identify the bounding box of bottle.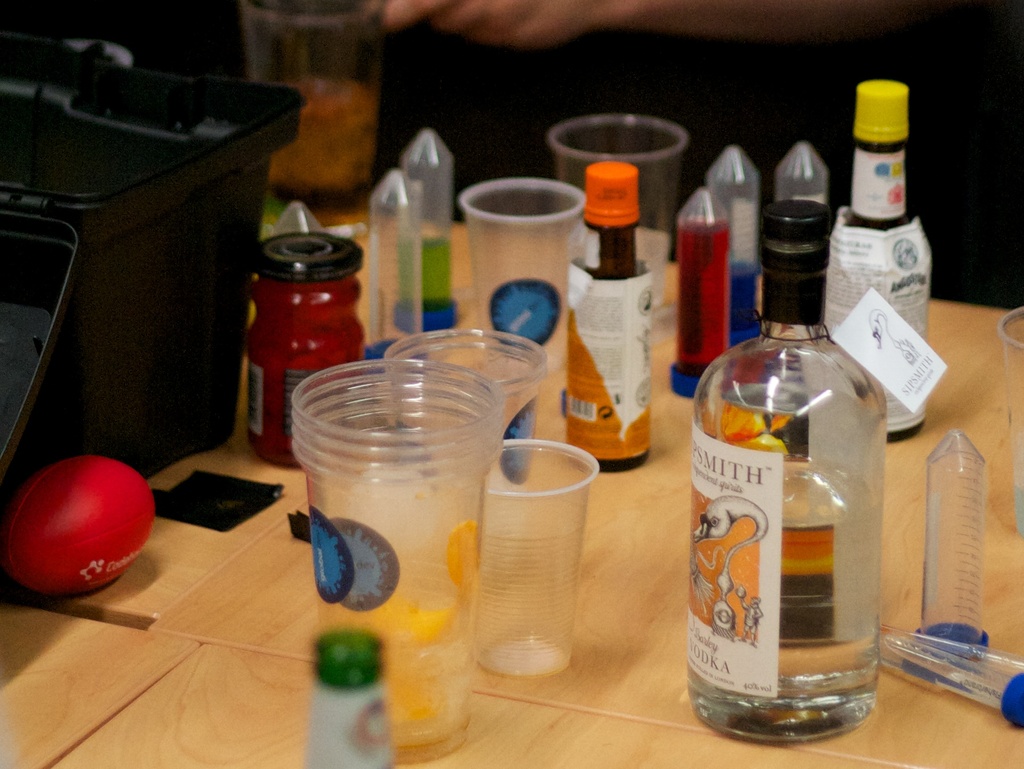
[left=815, top=79, right=931, bottom=448].
